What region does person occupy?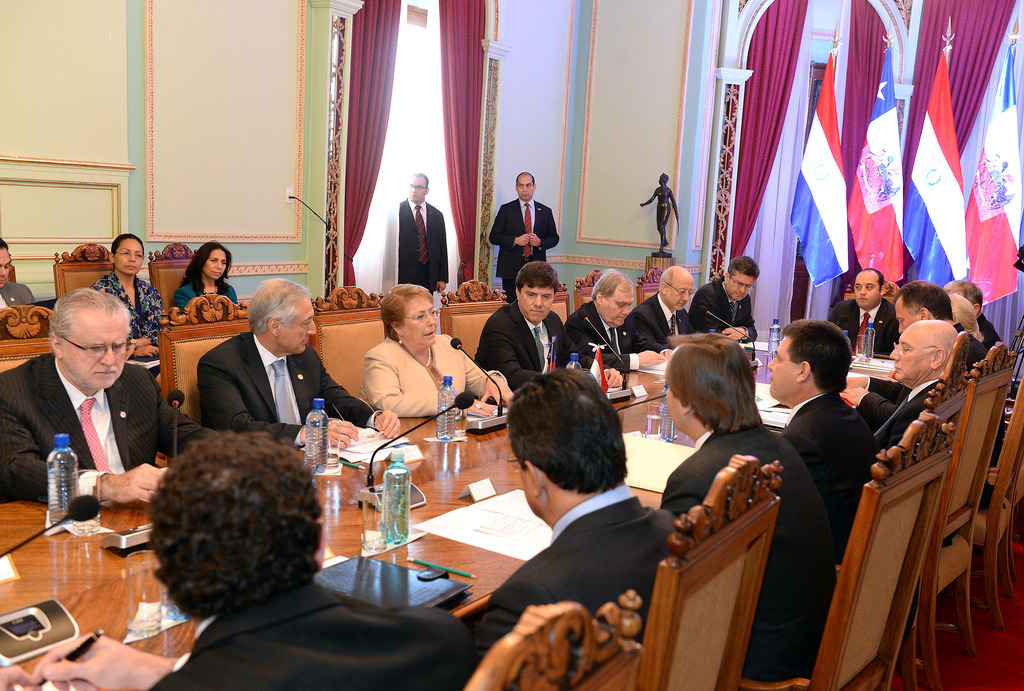
bbox(941, 282, 1002, 345).
